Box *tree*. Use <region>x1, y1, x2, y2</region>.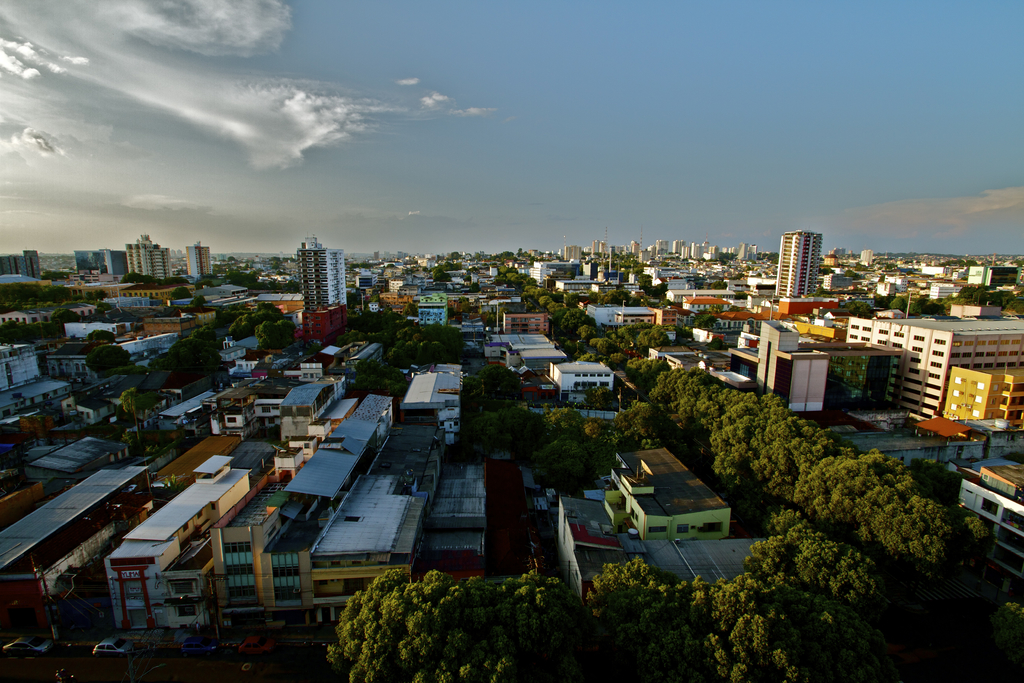
<region>333, 329, 369, 347</region>.
